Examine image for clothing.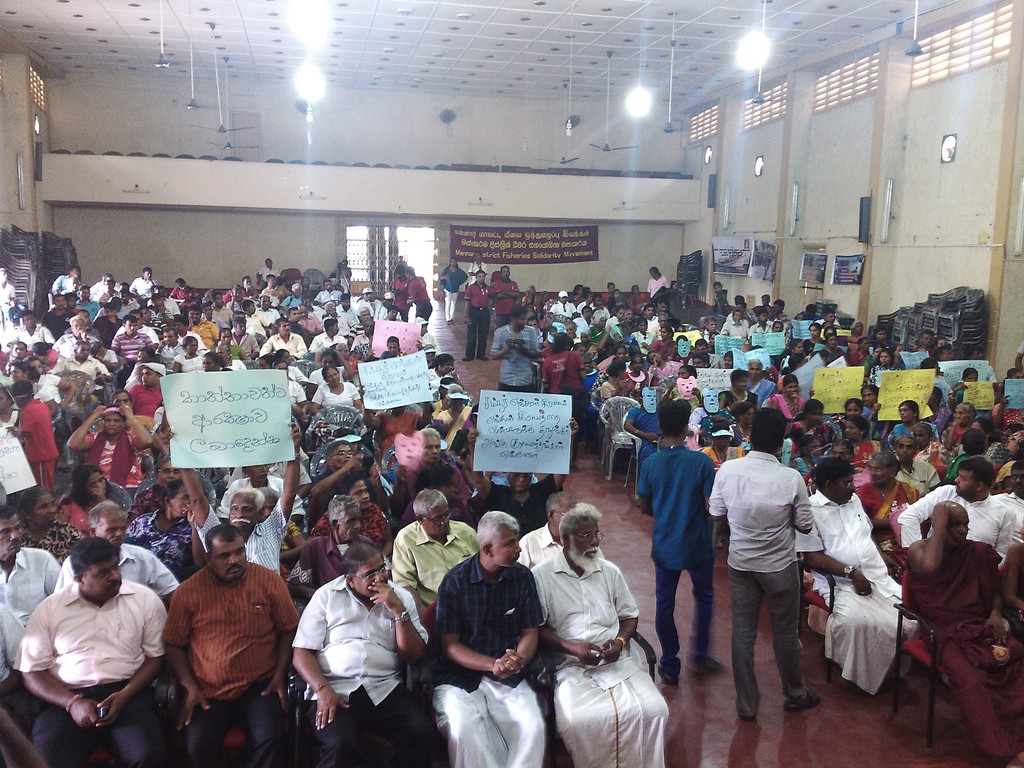
Examination result: rect(953, 647, 1023, 767).
